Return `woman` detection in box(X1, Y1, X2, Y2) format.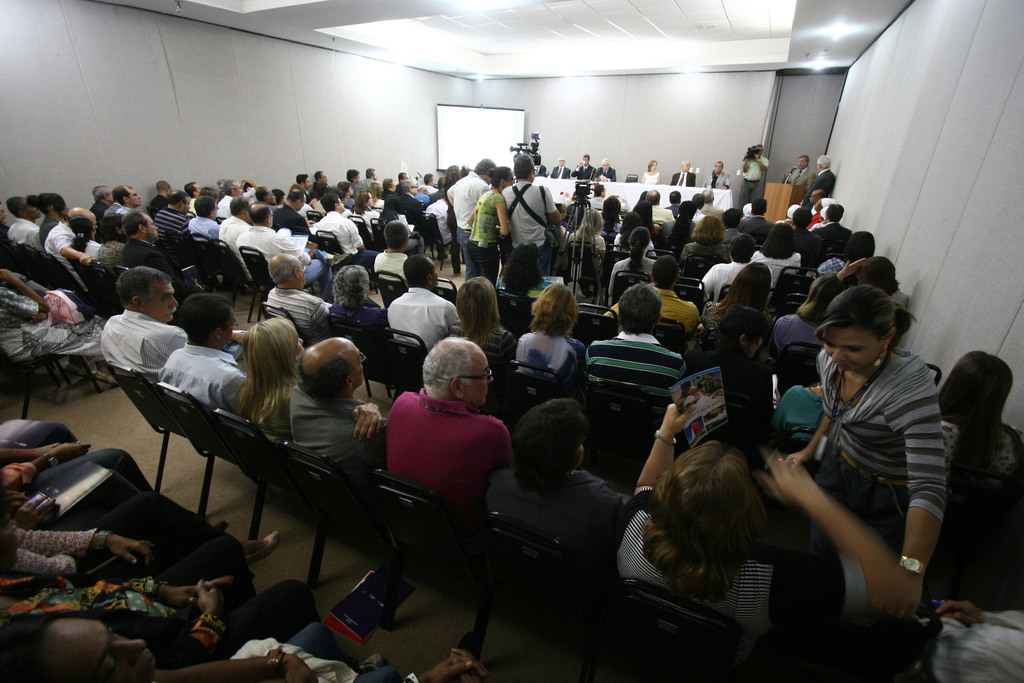
box(241, 313, 324, 447).
